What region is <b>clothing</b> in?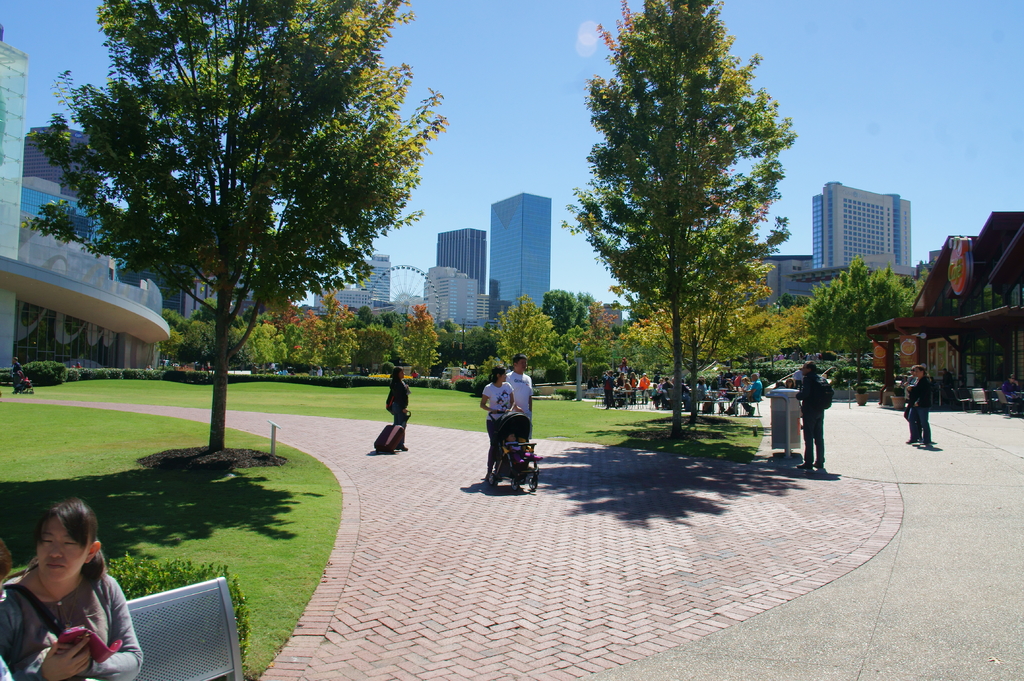
<bbox>0, 575, 166, 680</bbox>.
